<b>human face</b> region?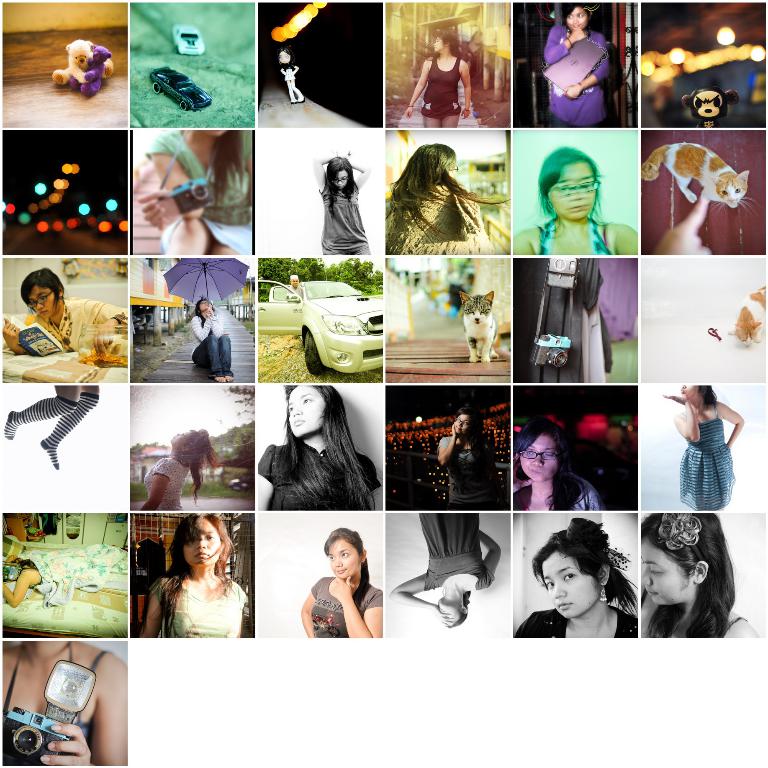
<bbox>26, 284, 60, 320</bbox>
